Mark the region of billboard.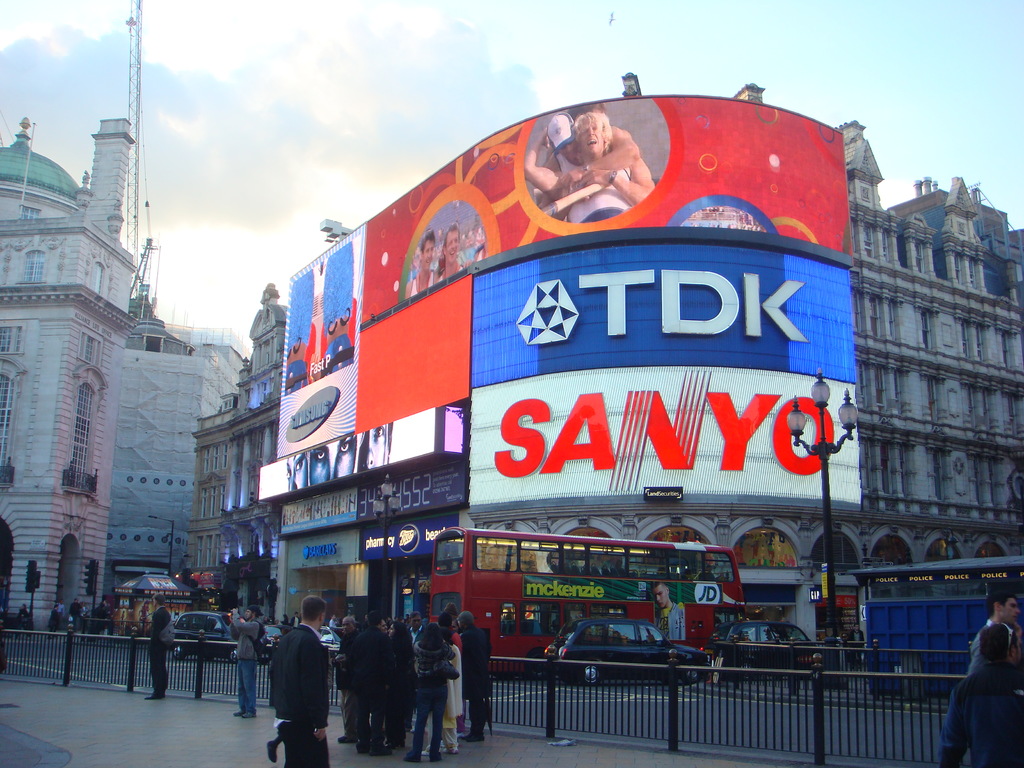
Region: left=472, top=244, right=860, bottom=393.
